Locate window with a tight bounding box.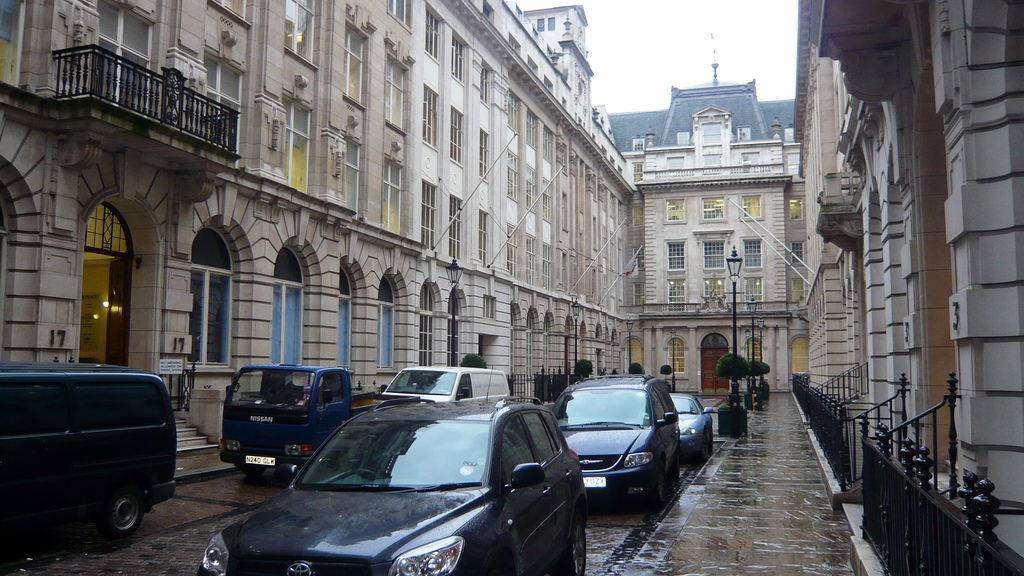
crop(204, 47, 239, 165).
